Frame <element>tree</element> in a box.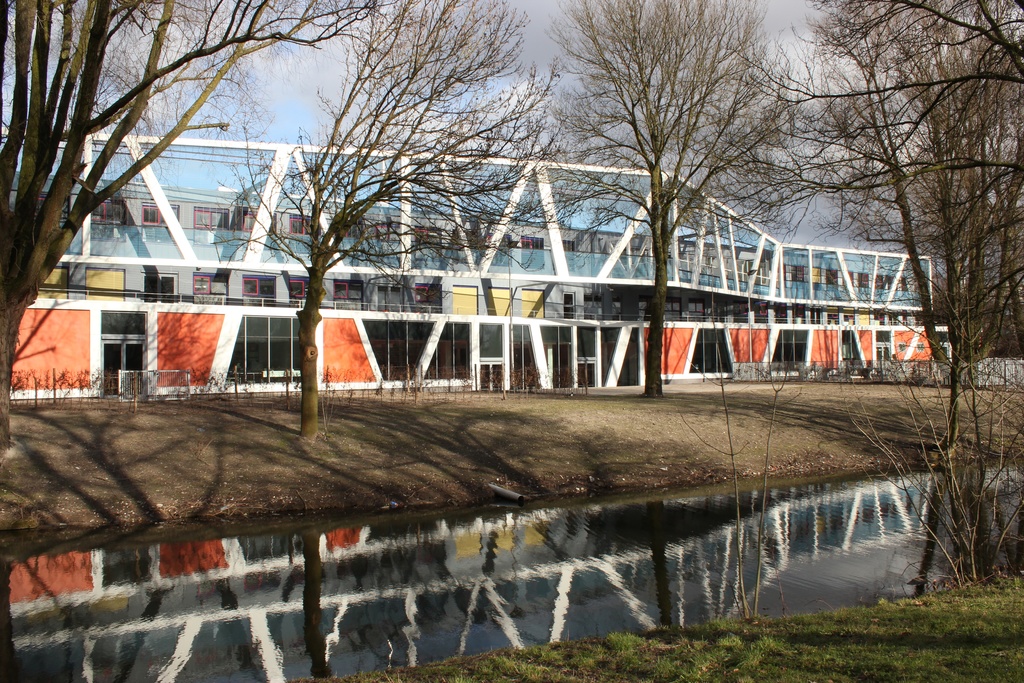
pyautogui.locateOnScreen(509, 0, 805, 397).
